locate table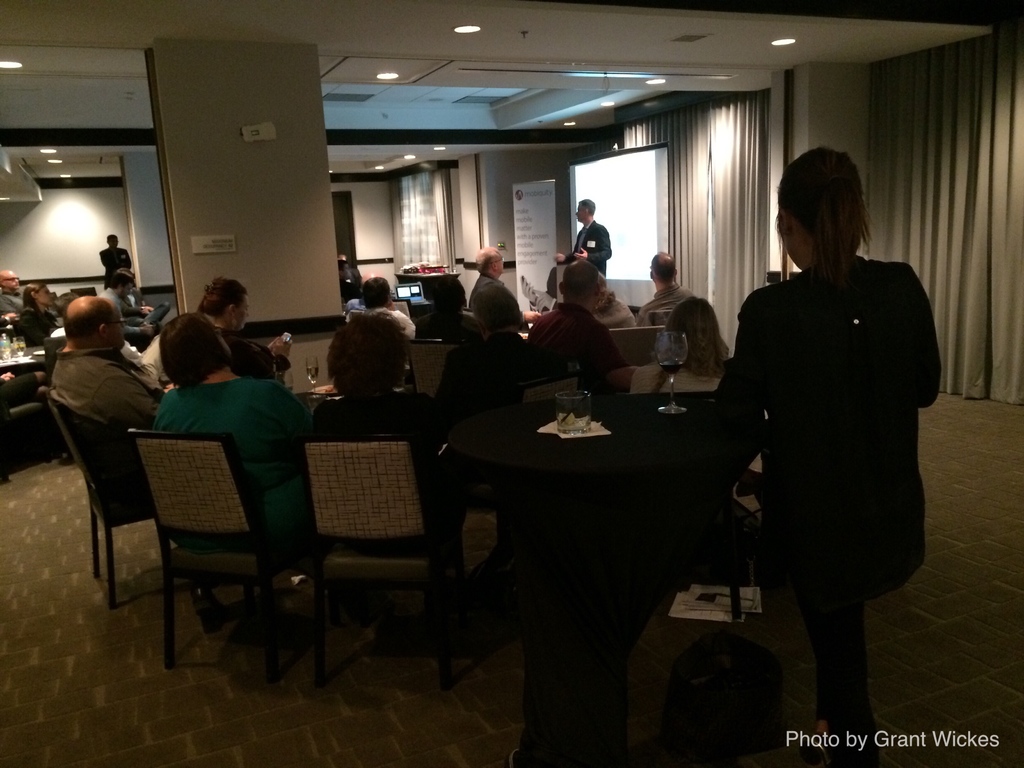
detection(293, 390, 754, 616)
